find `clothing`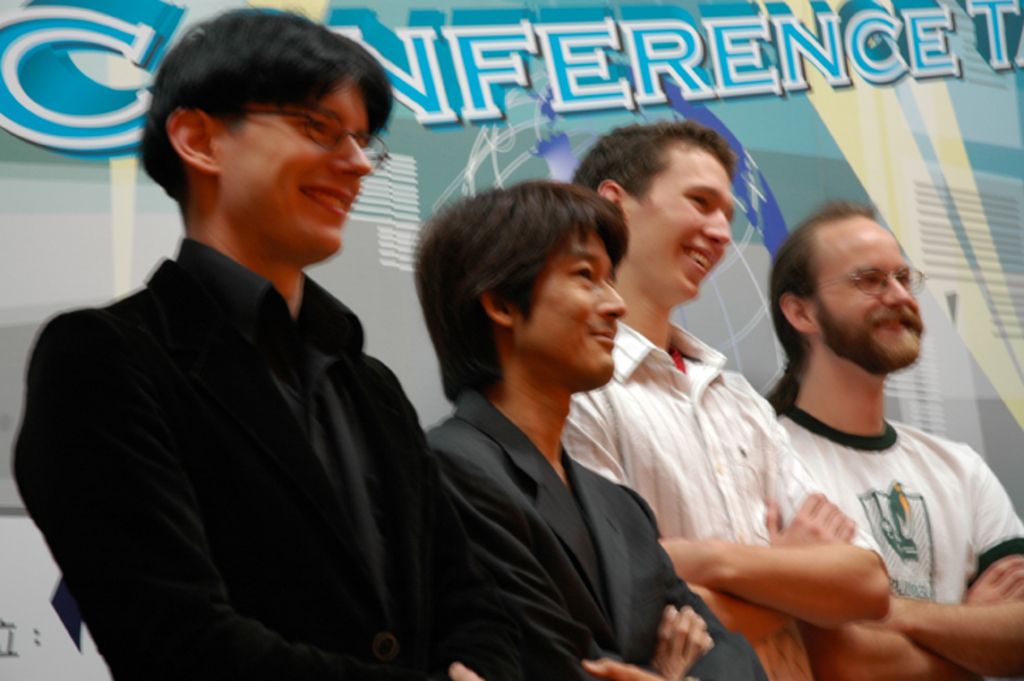
box(769, 394, 1023, 597)
